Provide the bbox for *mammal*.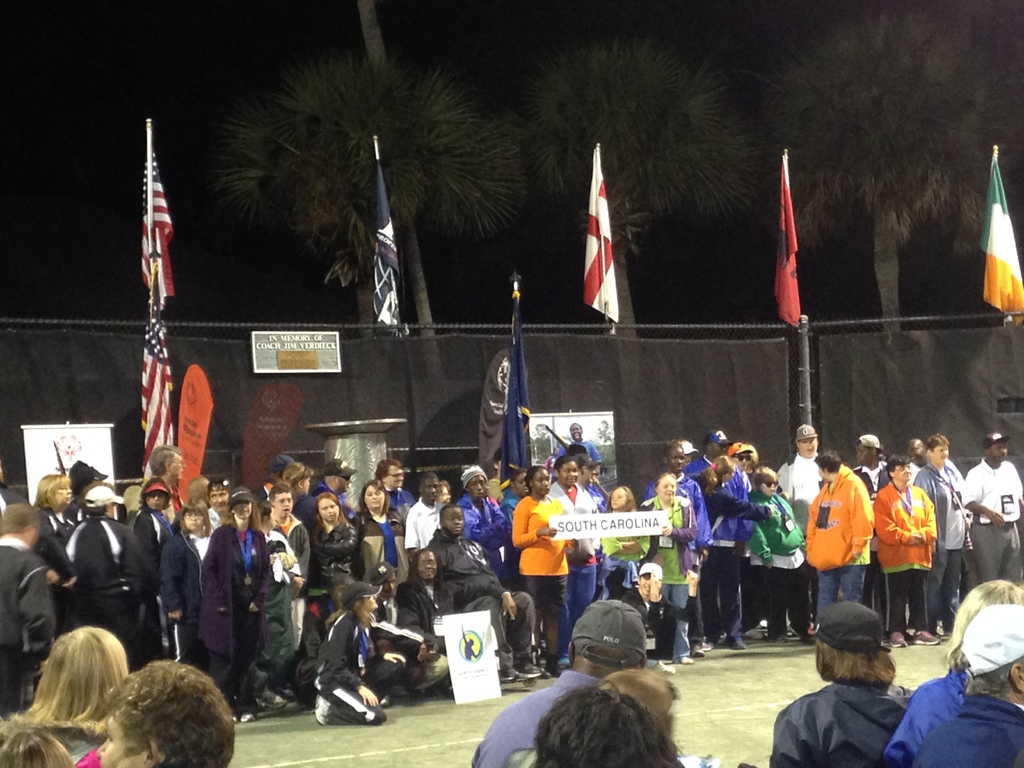
291:458:312:516.
